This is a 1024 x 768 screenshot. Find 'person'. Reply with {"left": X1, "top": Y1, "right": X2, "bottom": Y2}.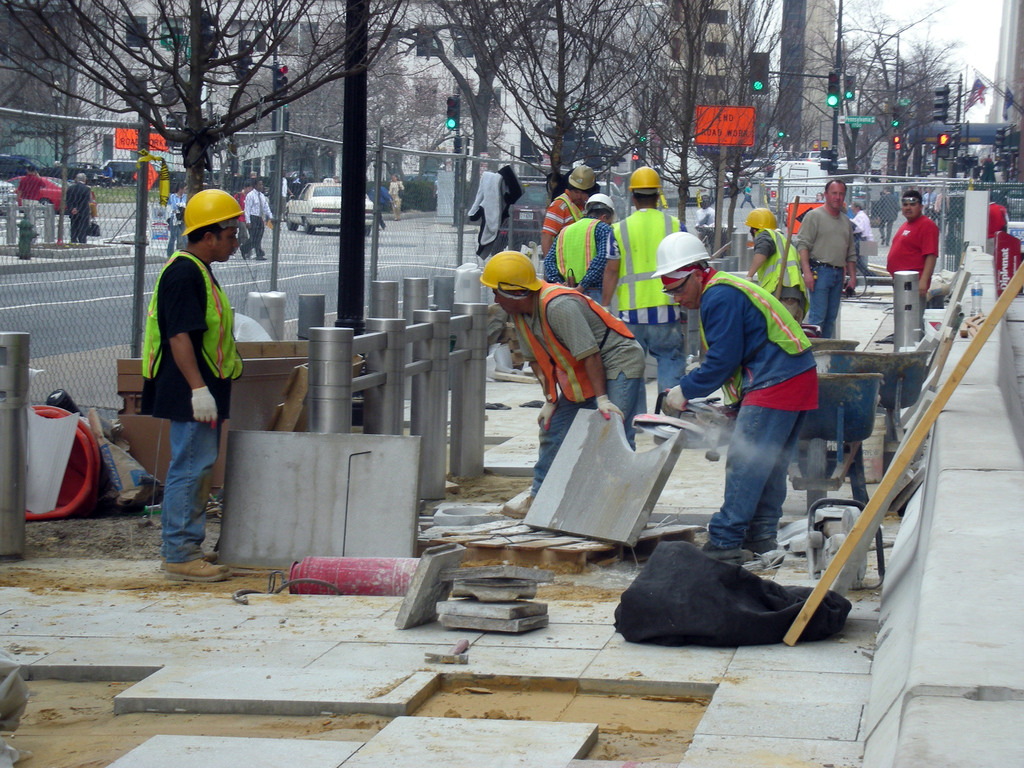
{"left": 794, "top": 172, "right": 854, "bottom": 339}.
